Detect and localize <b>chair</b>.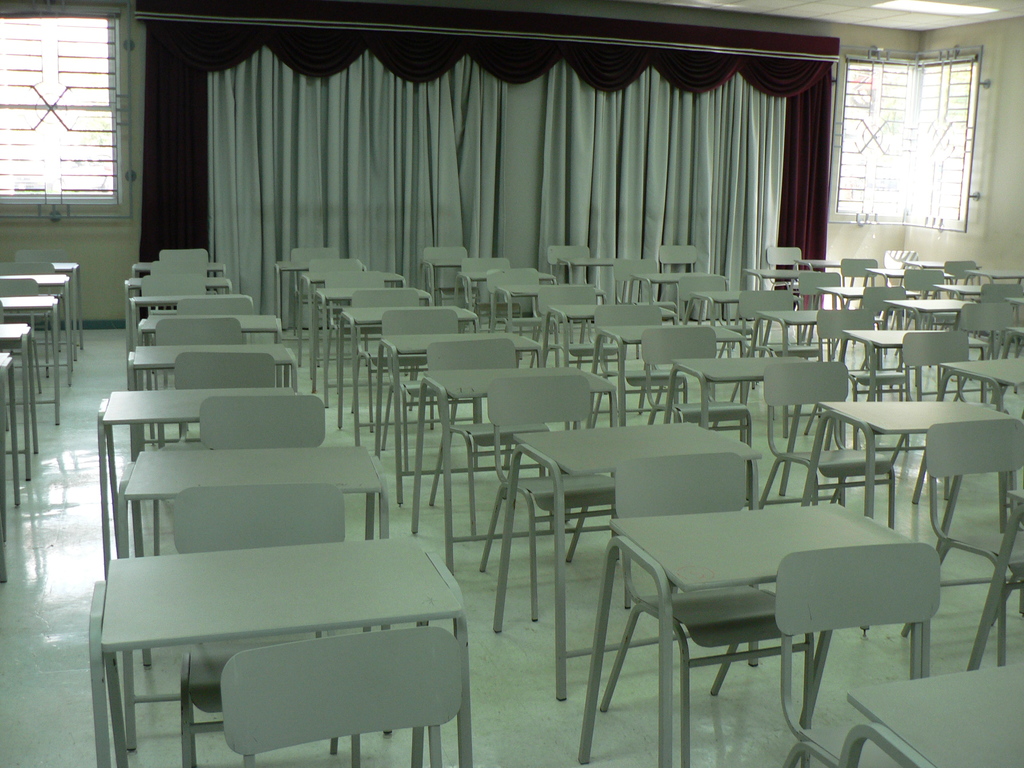
Localized at l=639, t=322, r=753, b=455.
